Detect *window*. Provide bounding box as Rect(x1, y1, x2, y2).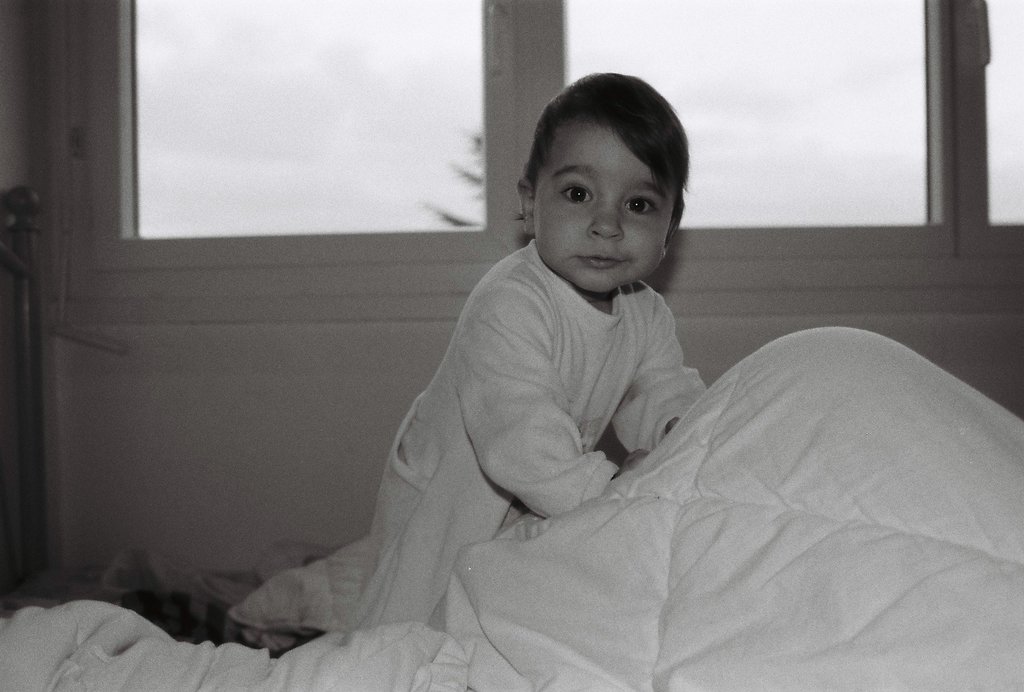
Rect(71, 13, 517, 294).
